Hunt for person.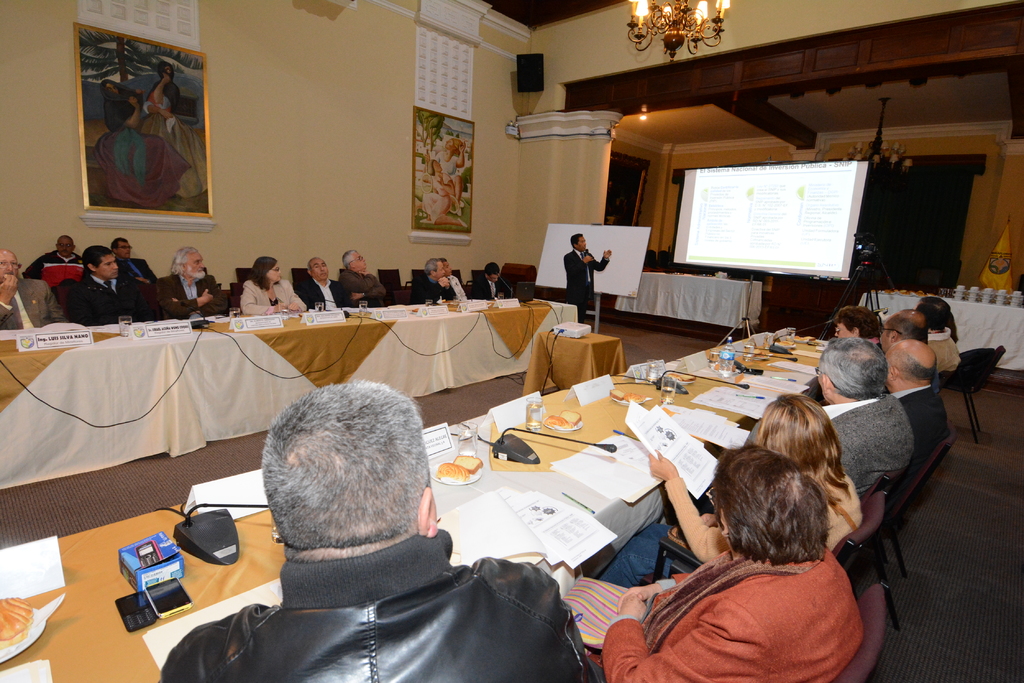
Hunted down at 65:242:157:321.
